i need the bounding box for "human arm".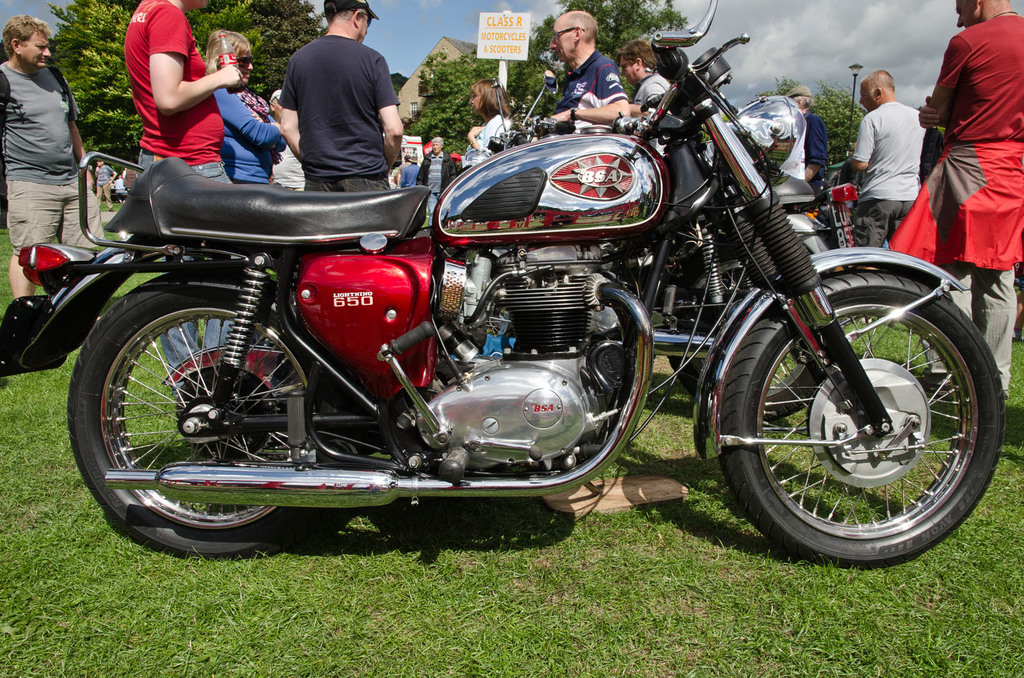
Here it is: detection(787, 120, 825, 180).
